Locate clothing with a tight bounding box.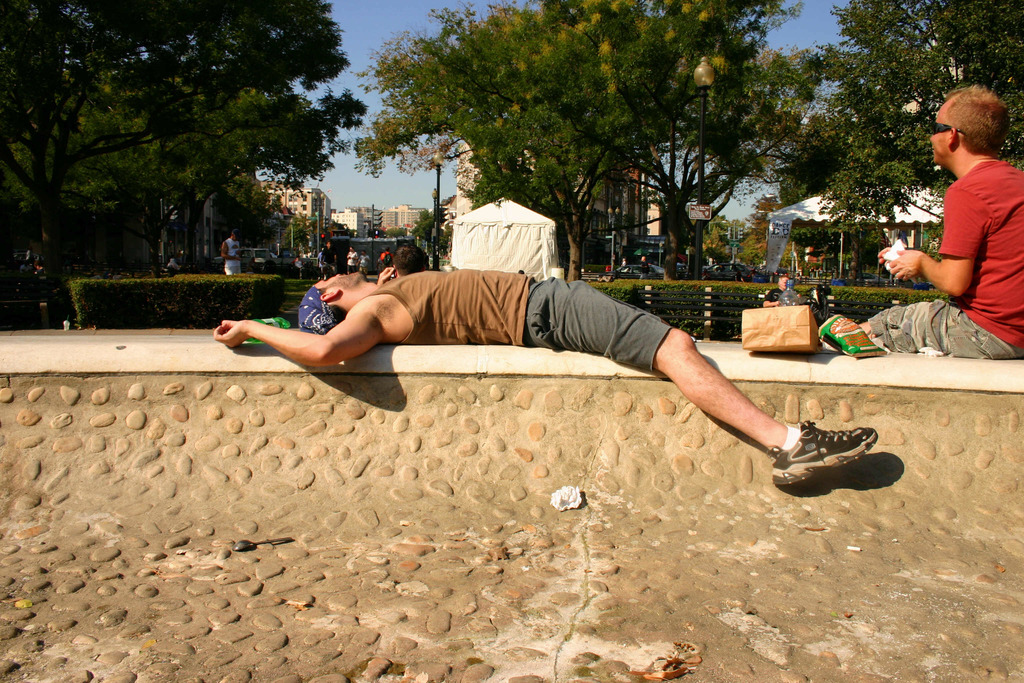
BBox(765, 286, 786, 304).
